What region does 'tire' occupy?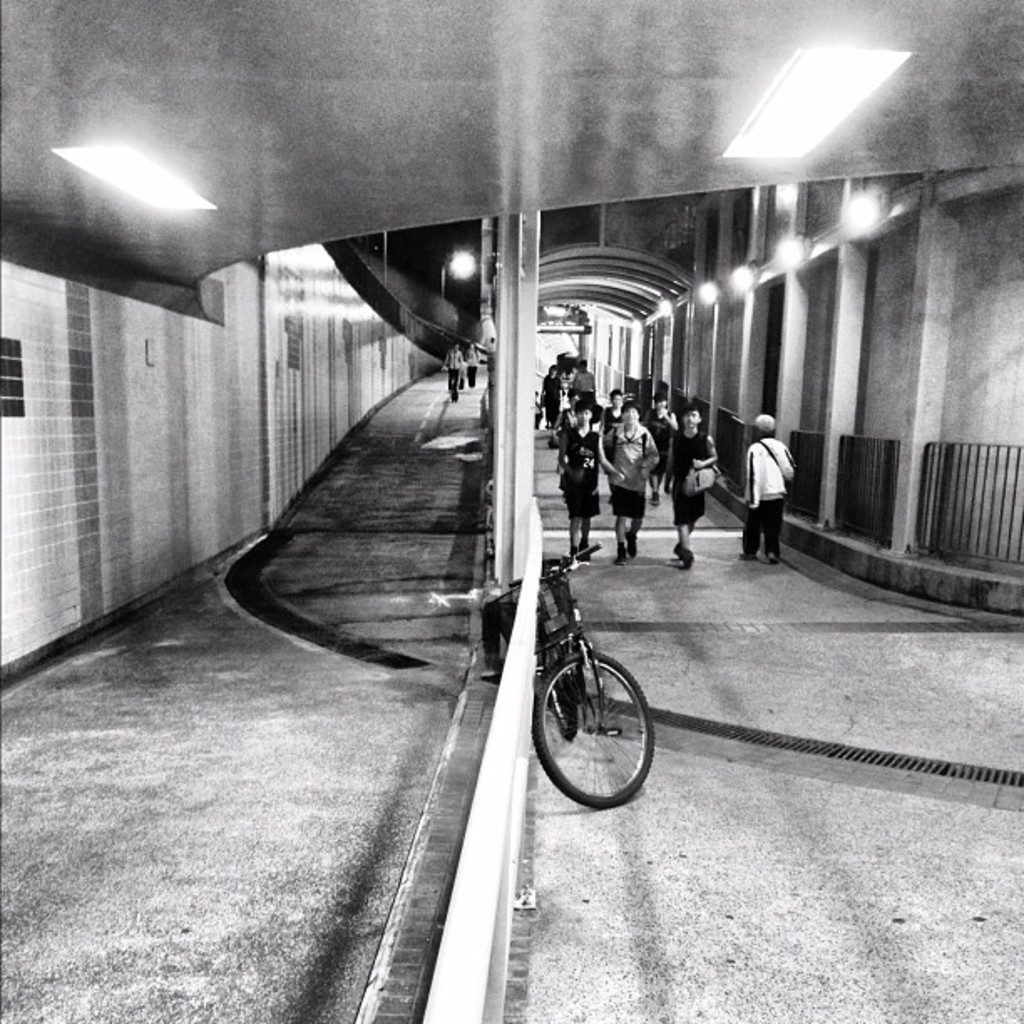
x1=534 y1=649 x2=654 y2=813.
